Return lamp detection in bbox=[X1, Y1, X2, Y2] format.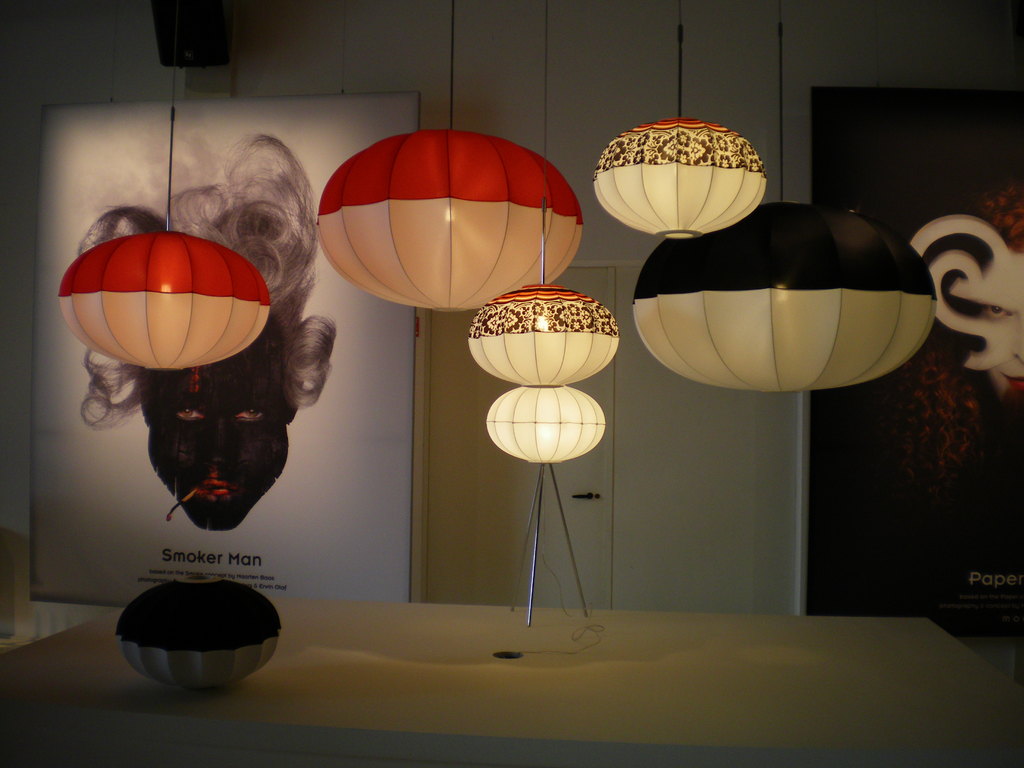
bbox=[317, 0, 588, 312].
